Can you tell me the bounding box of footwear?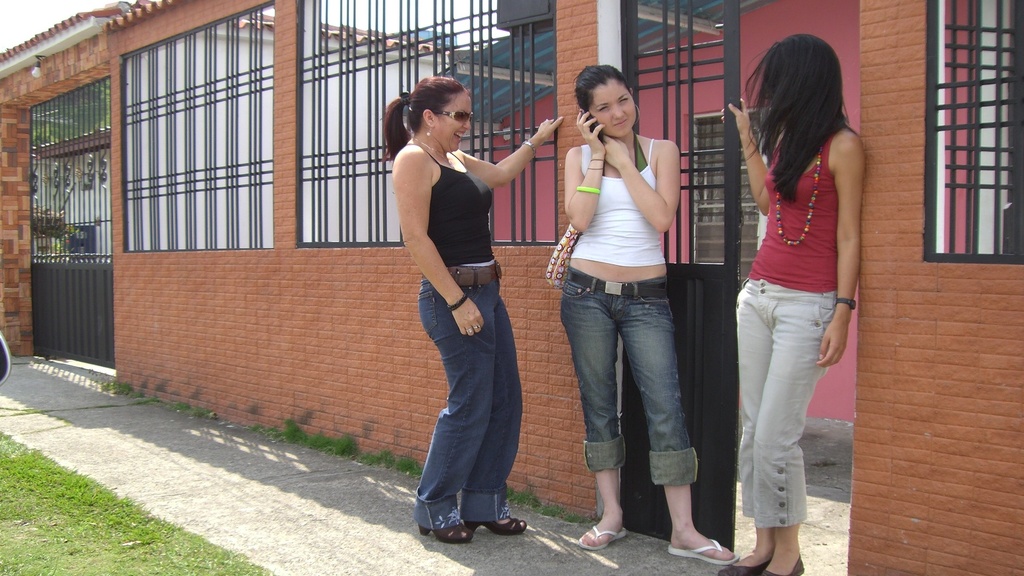
(716, 550, 771, 575).
